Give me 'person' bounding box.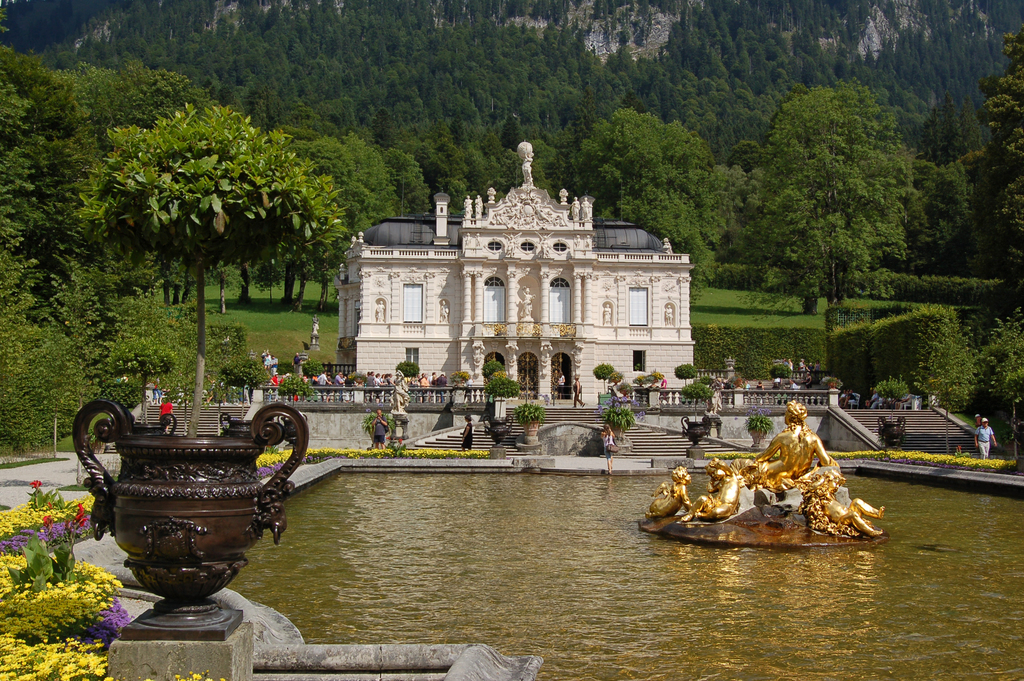
bbox(973, 413, 982, 425).
